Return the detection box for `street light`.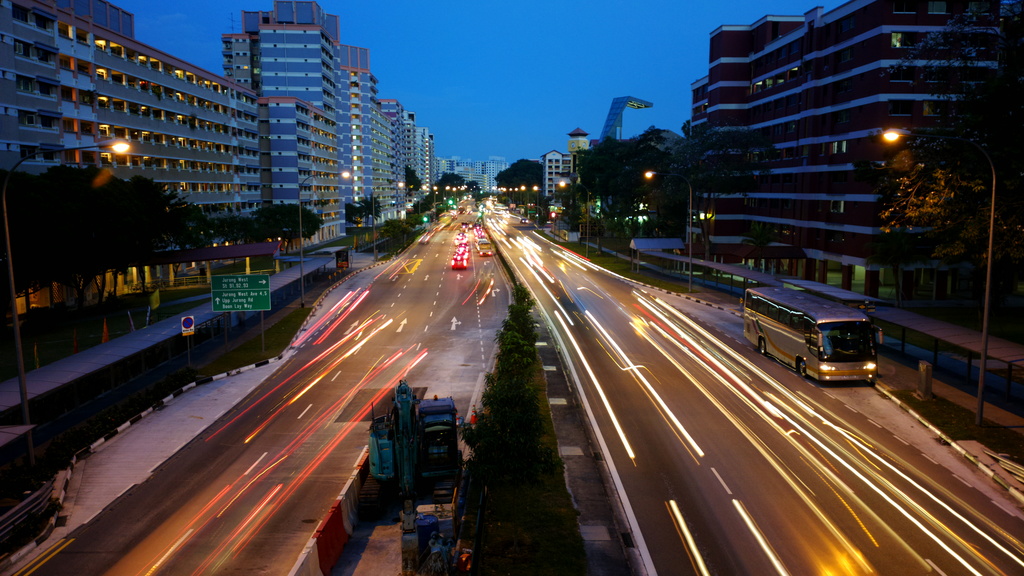
298, 172, 352, 308.
